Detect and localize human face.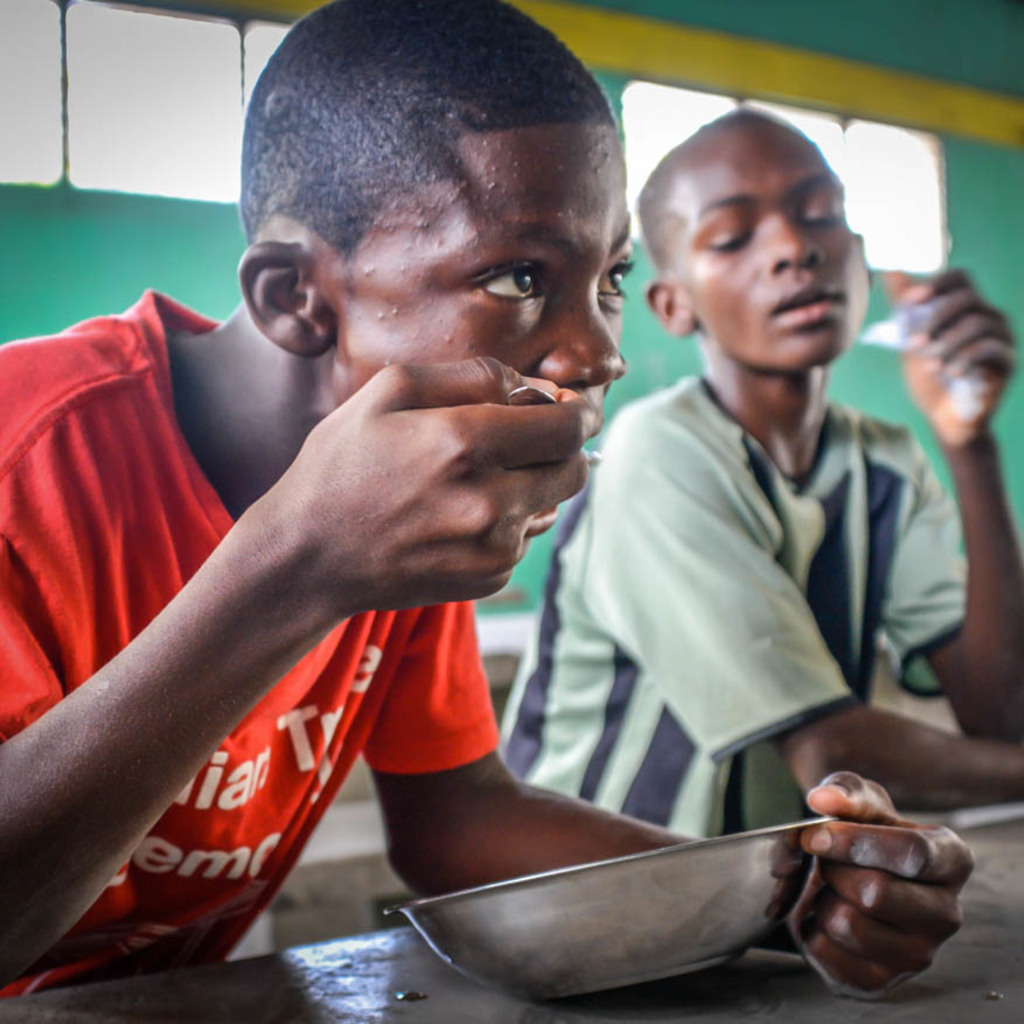
Localized at l=683, t=121, r=871, b=369.
